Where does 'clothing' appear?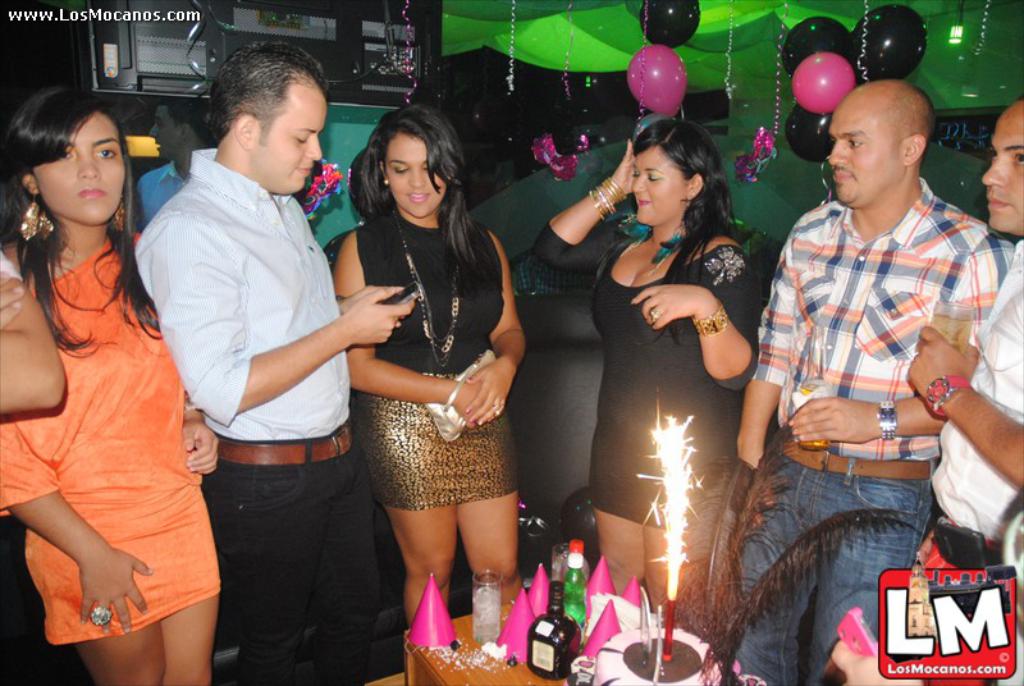
Appears at (left=750, top=174, right=1015, bottom=685).
